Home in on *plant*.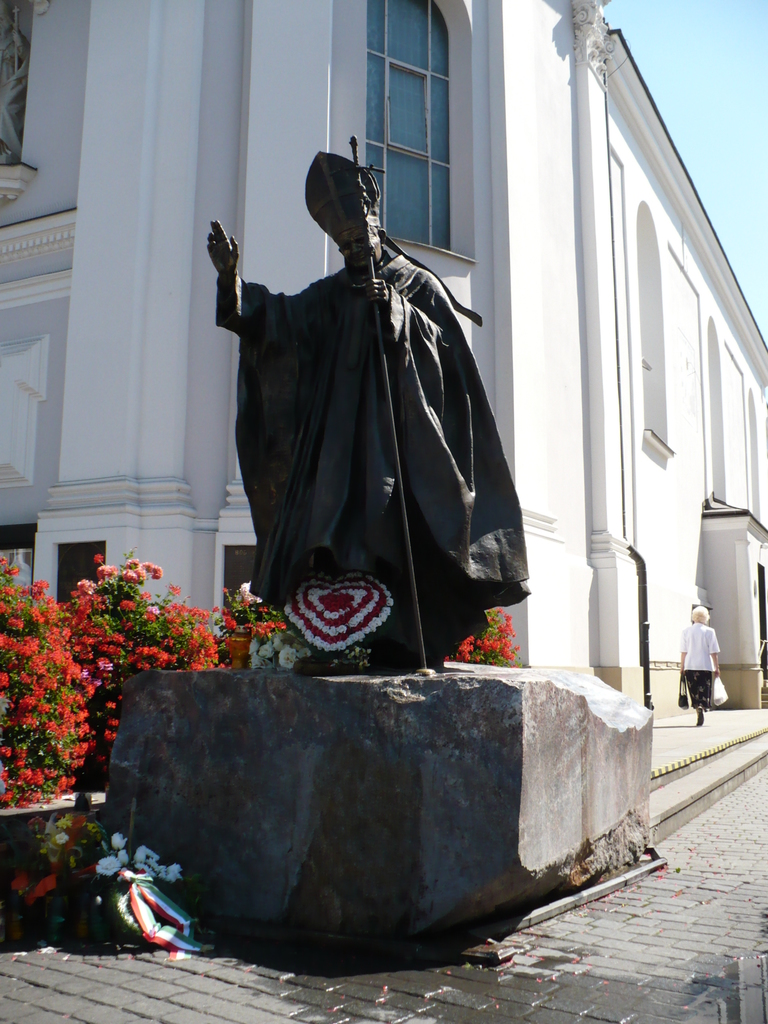
Homed in at crop(243, 582, 308, 671).
